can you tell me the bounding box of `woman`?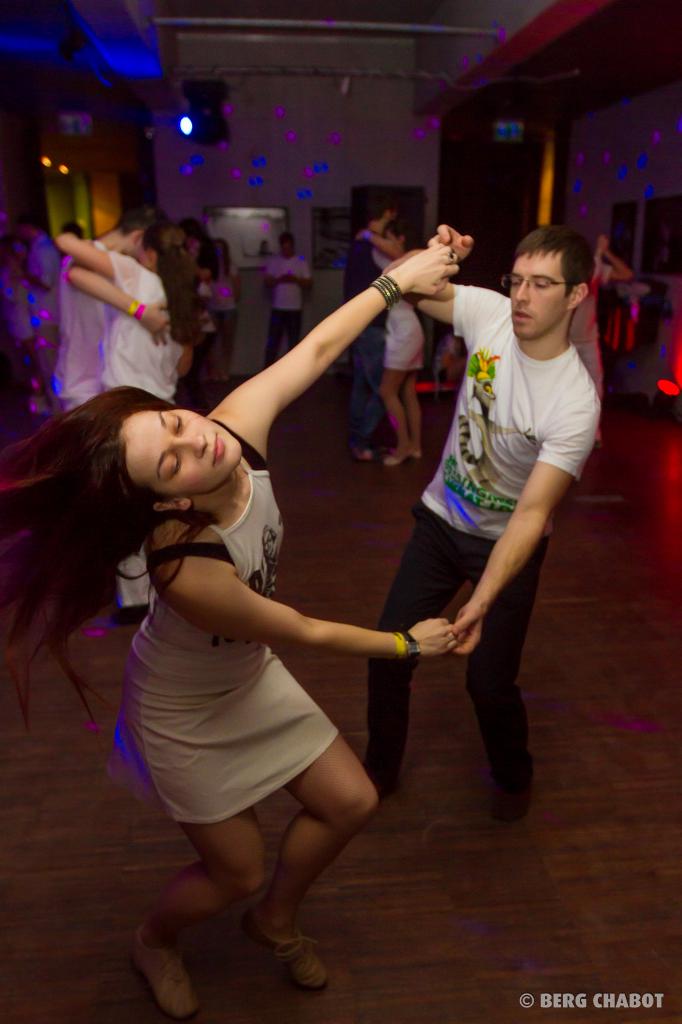
0:237:504:1022.
